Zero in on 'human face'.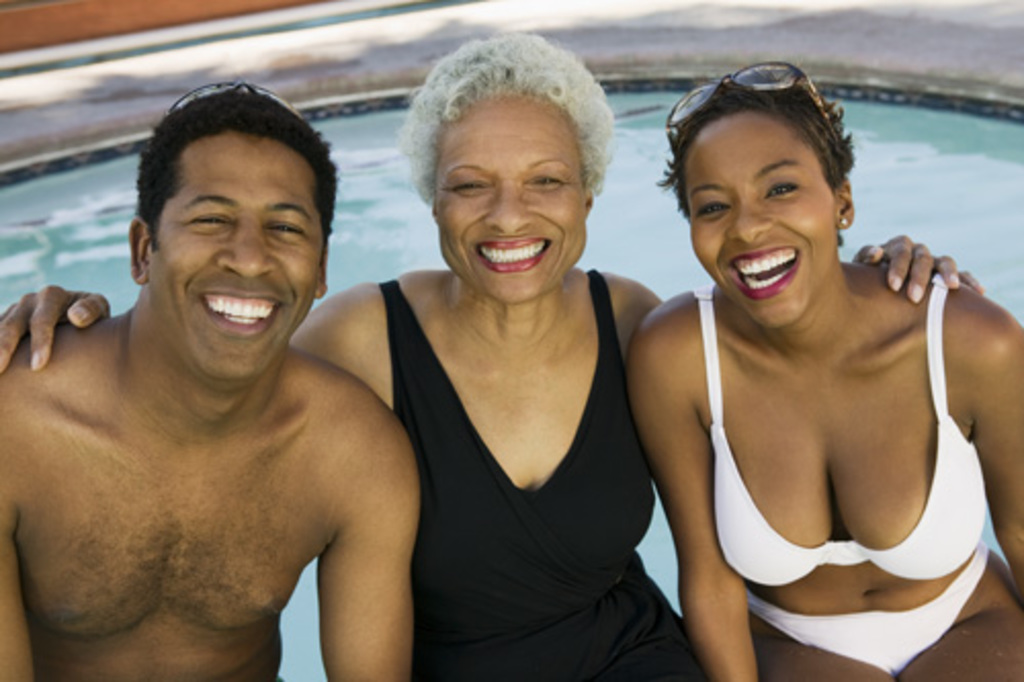
Zeroed in: <bbox>680, 117, 838, 324</bbox>.
